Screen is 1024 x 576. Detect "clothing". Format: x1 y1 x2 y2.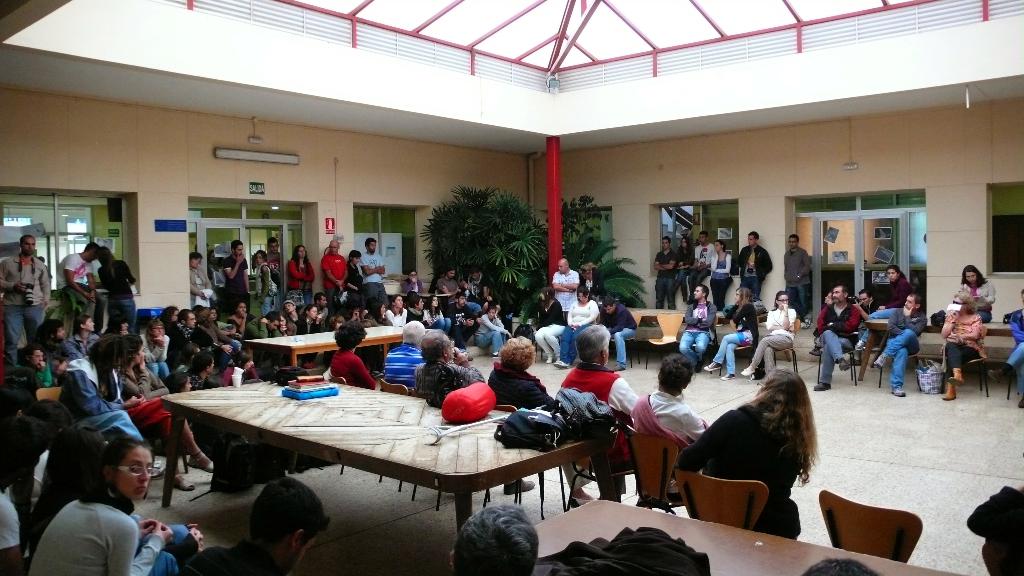
689 246 717 300.
